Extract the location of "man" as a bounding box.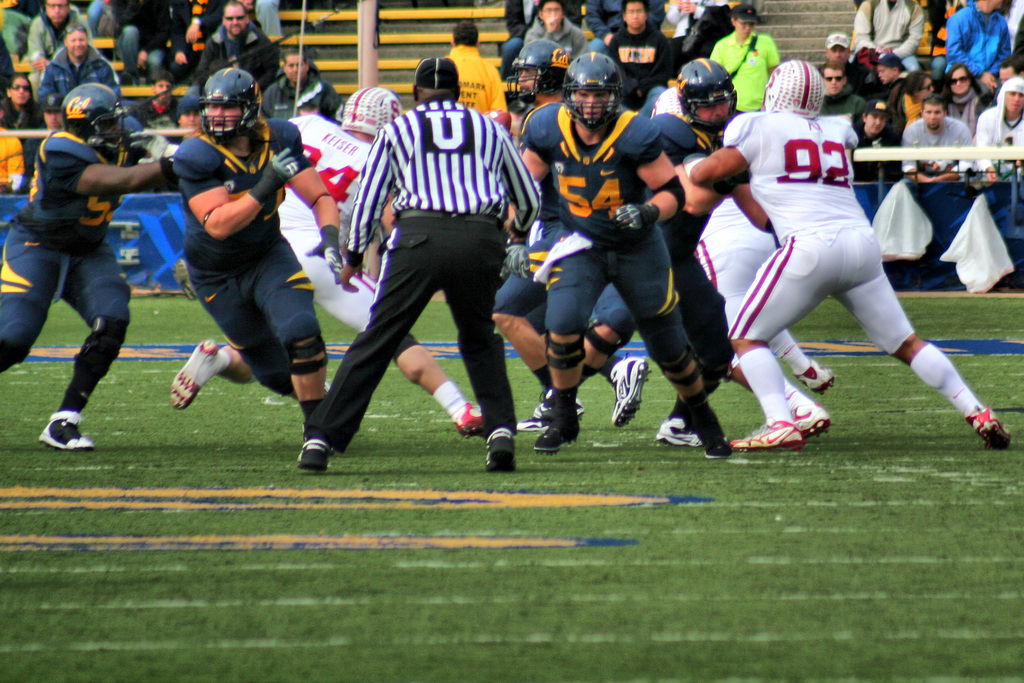
x1=977, y1=74, x2=1023, y2=178.
